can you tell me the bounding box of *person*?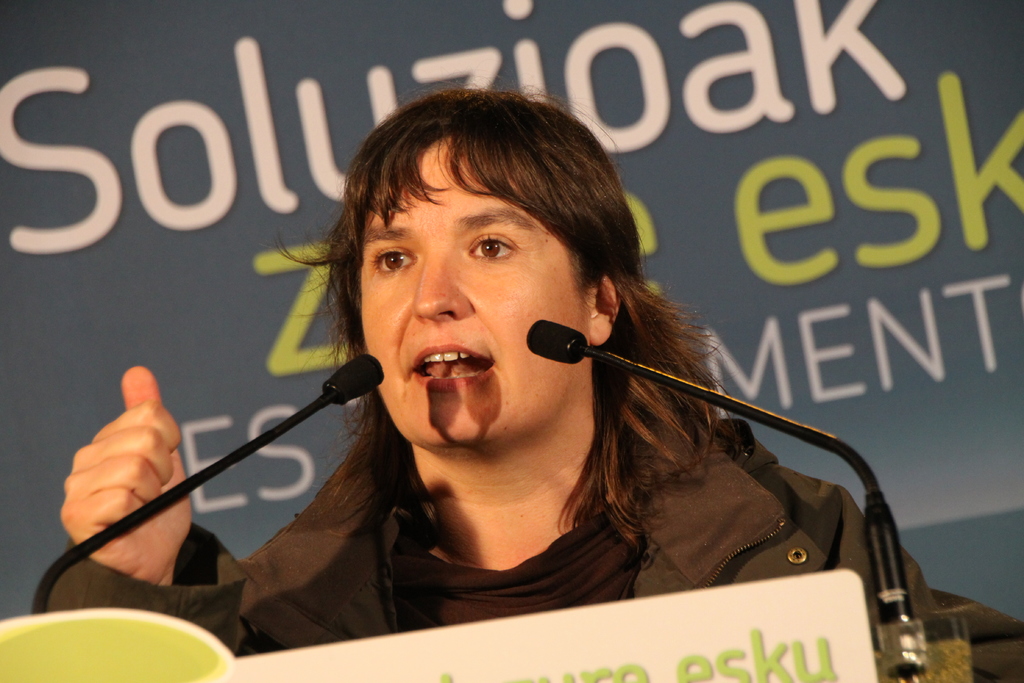
bbox=(44, 73, 1021, 682).
